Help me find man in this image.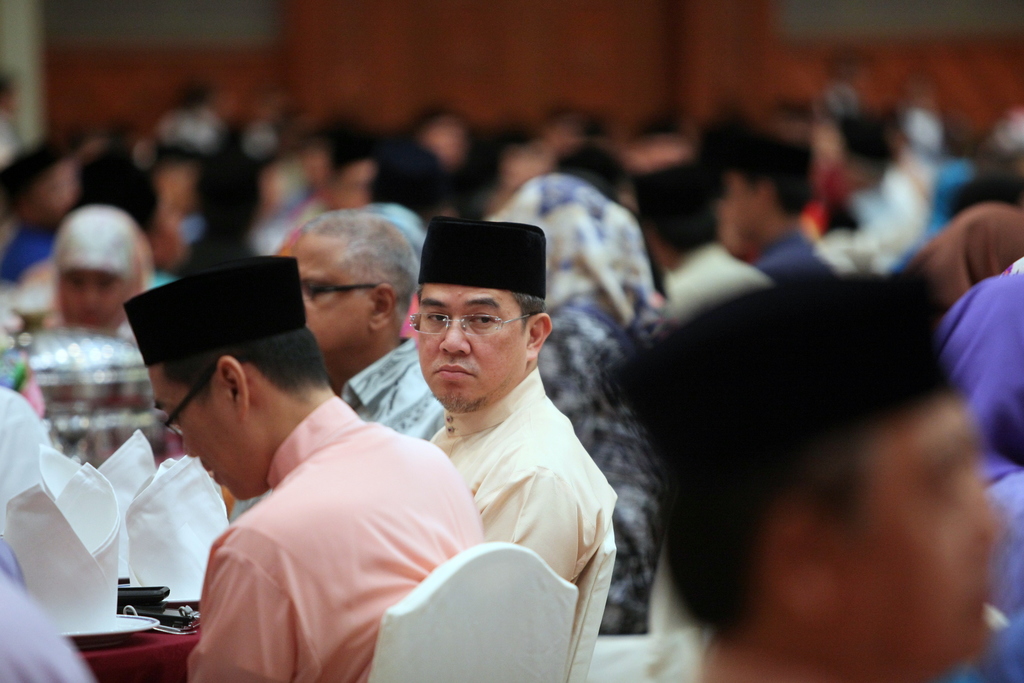
Found it: box=[121, 253, 487, 682].
